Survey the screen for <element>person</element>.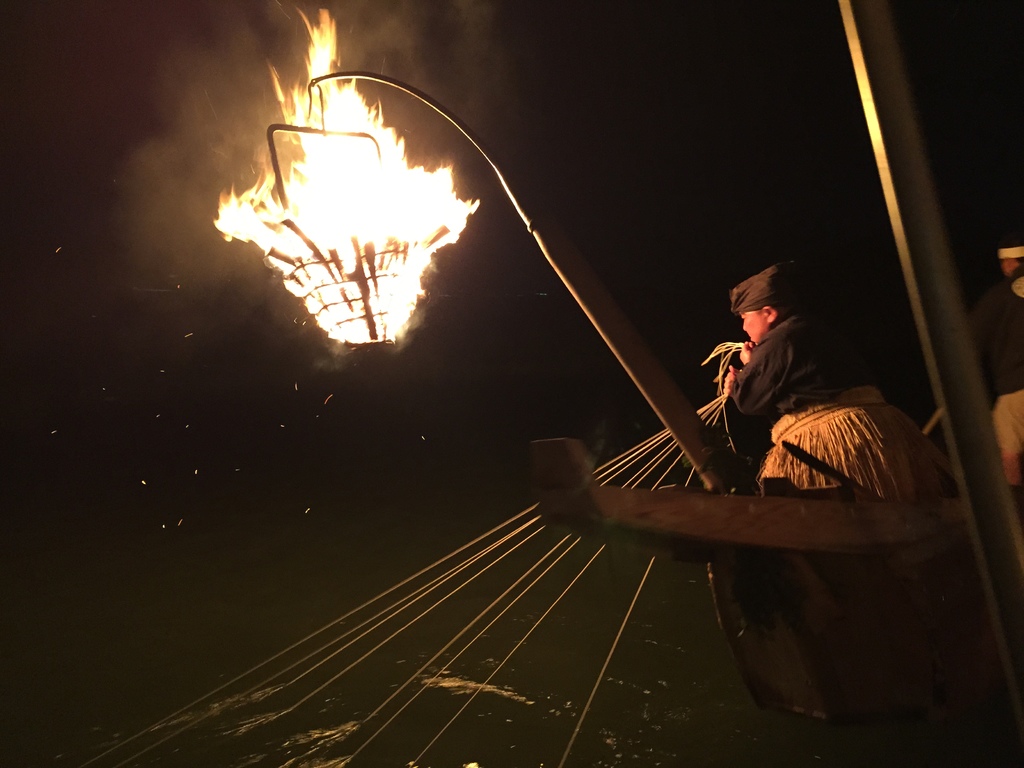
Survey found: 715:234:884:438.
